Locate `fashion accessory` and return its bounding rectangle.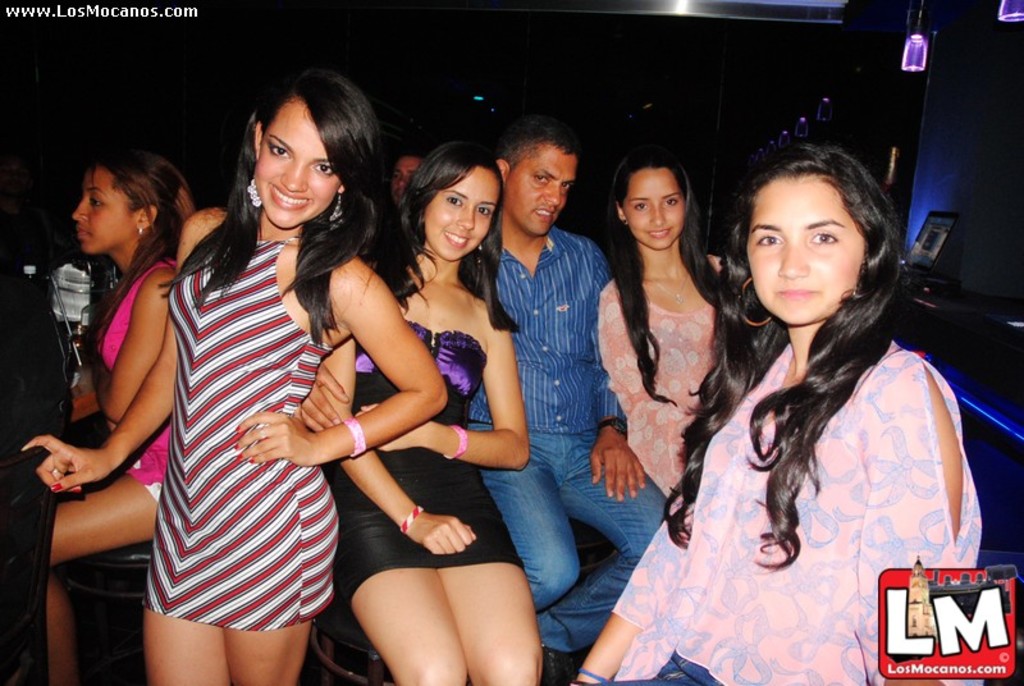
572, 677, 591, 685.
